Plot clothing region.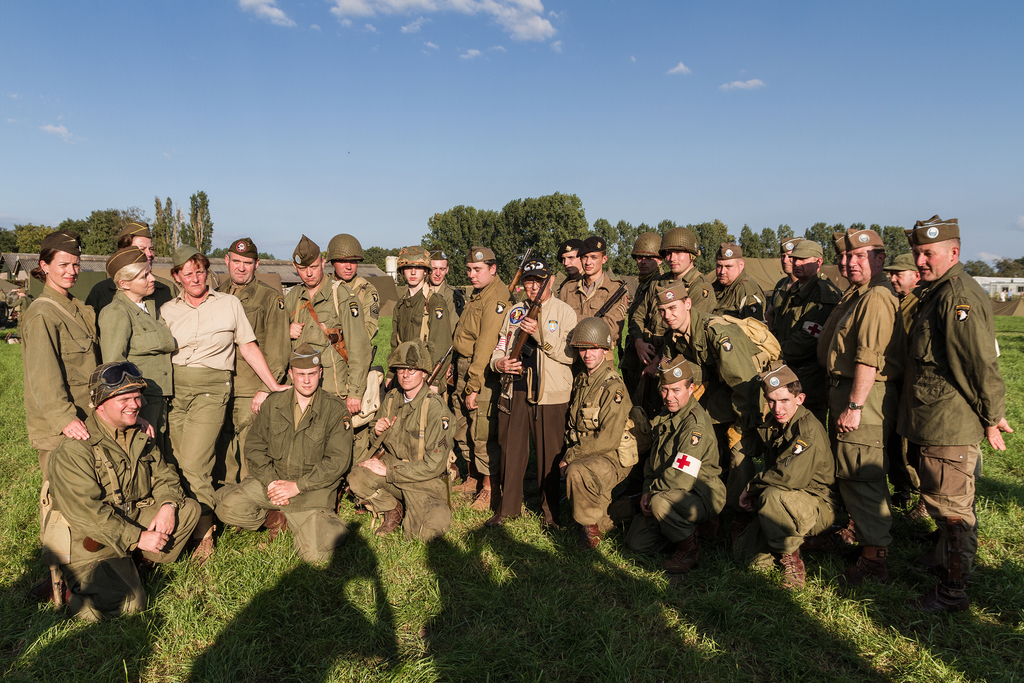
Plotted at bbox=[900, 443, 977, 572].
